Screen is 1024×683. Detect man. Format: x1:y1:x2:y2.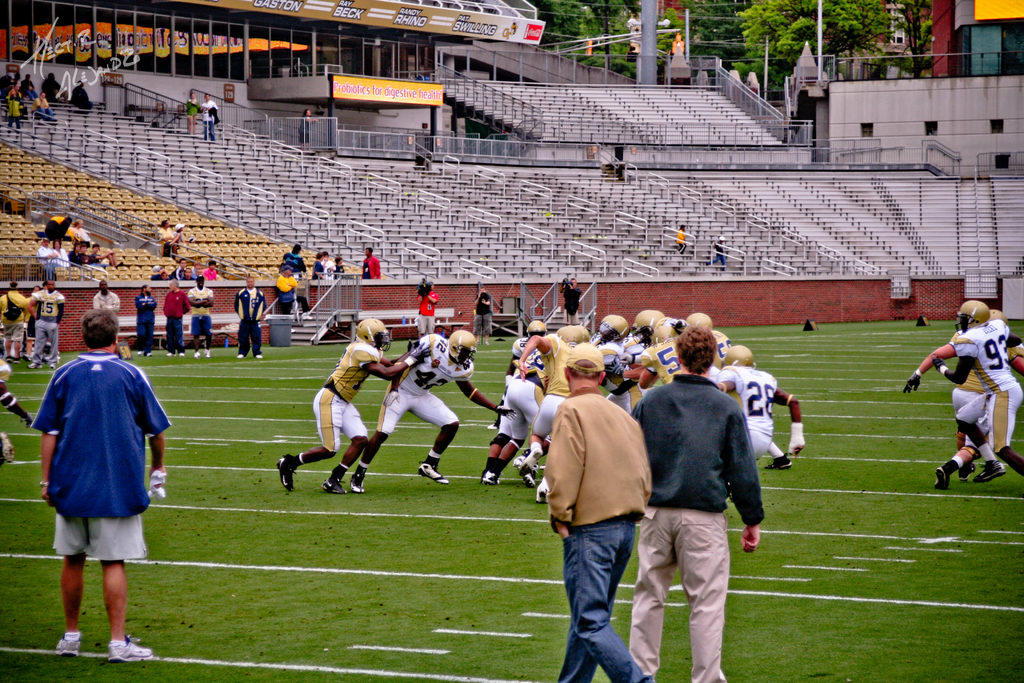
200:90:218:143.
